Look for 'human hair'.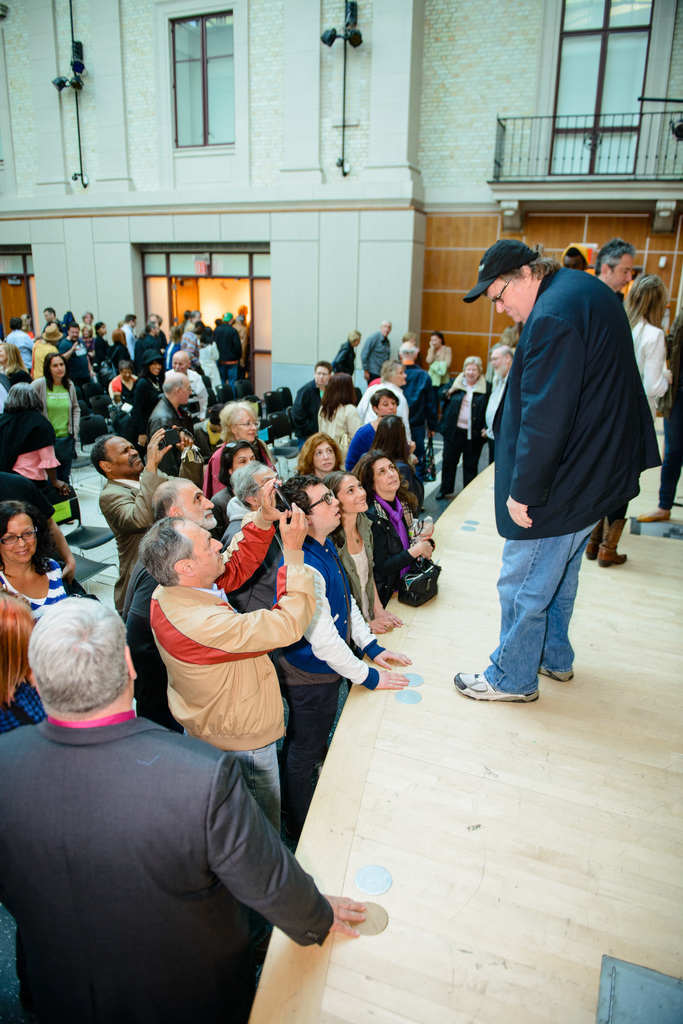
Found: [150,477,191,522].
